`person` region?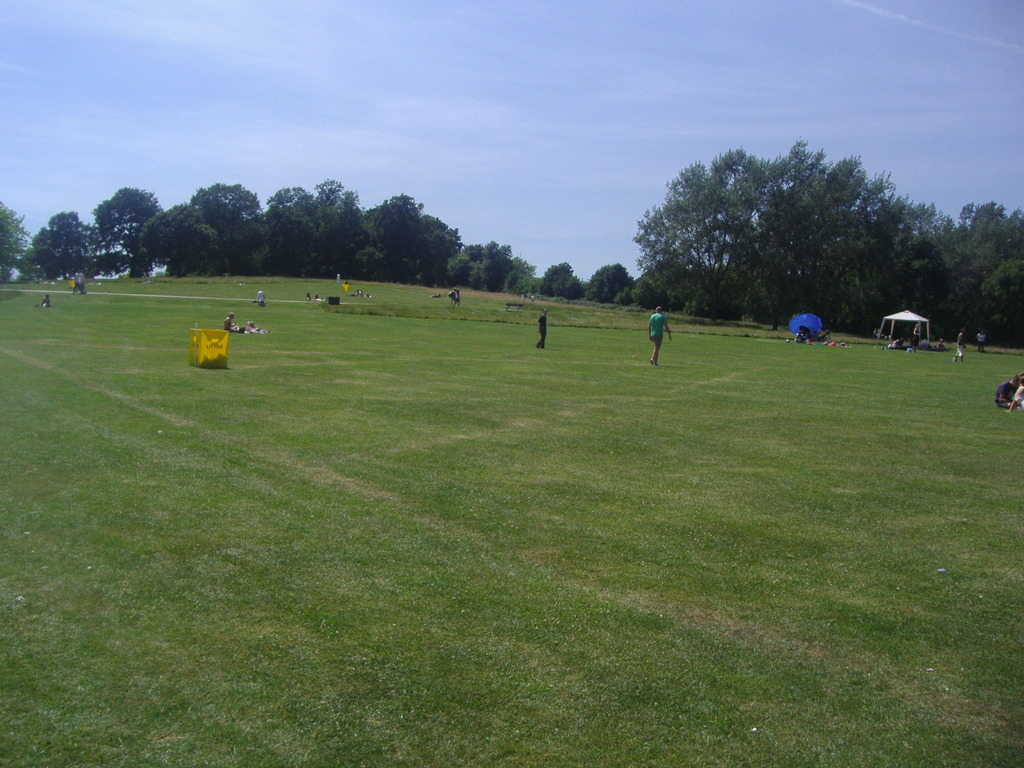
[x1=306, y1=292, x2=311, y2=301]
